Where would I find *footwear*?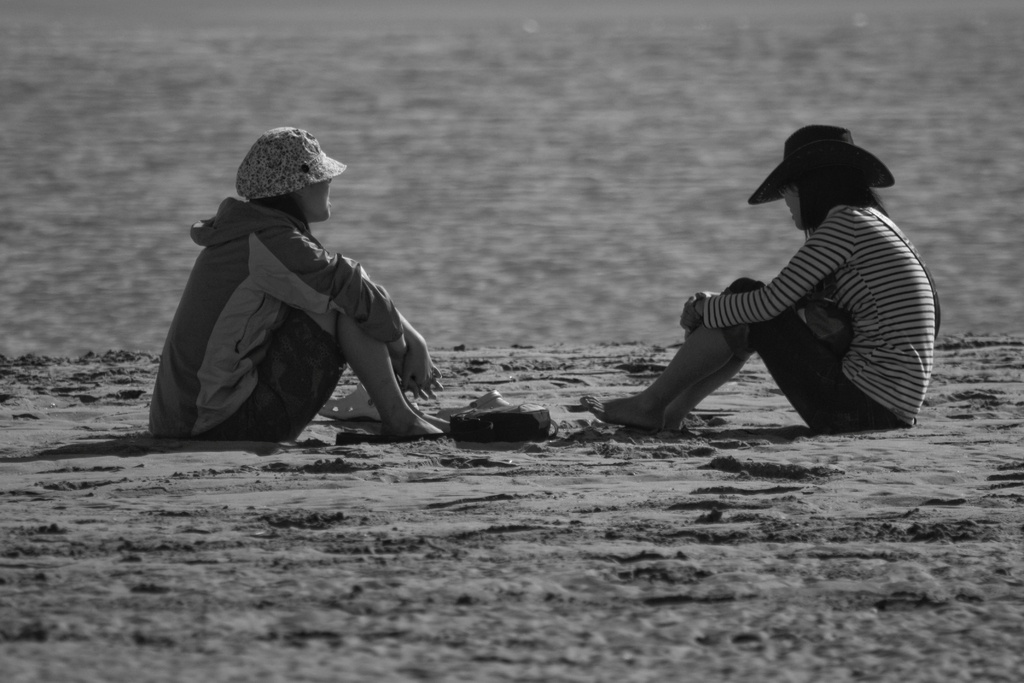
At bbox=[442, 386, 509, 417].
